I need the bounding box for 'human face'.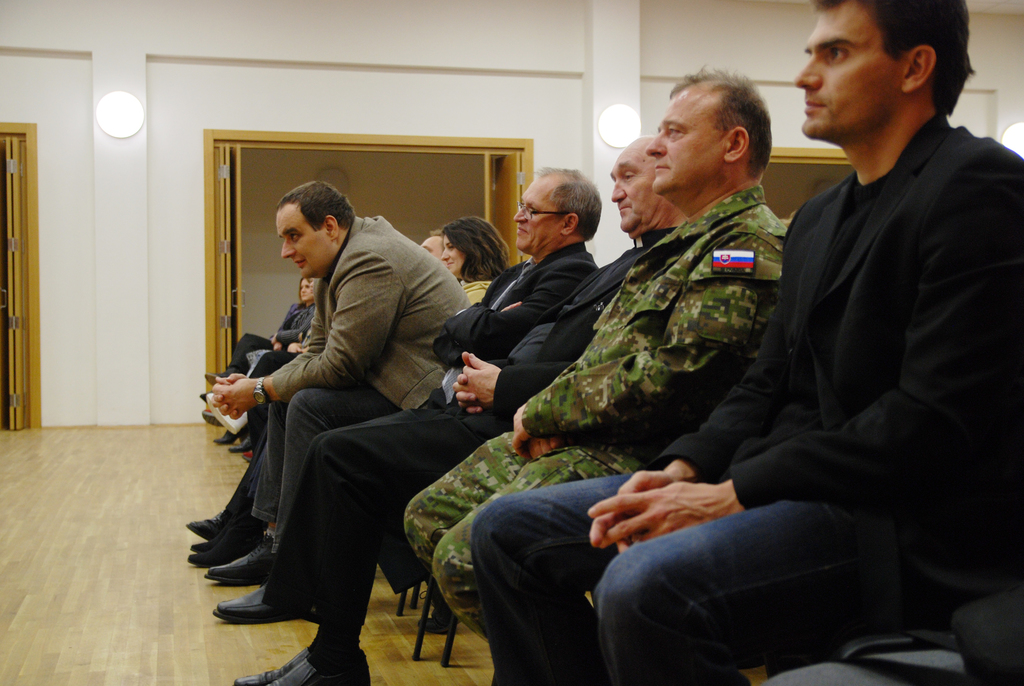
Here it is: detection(513, 174, 559, 250).
